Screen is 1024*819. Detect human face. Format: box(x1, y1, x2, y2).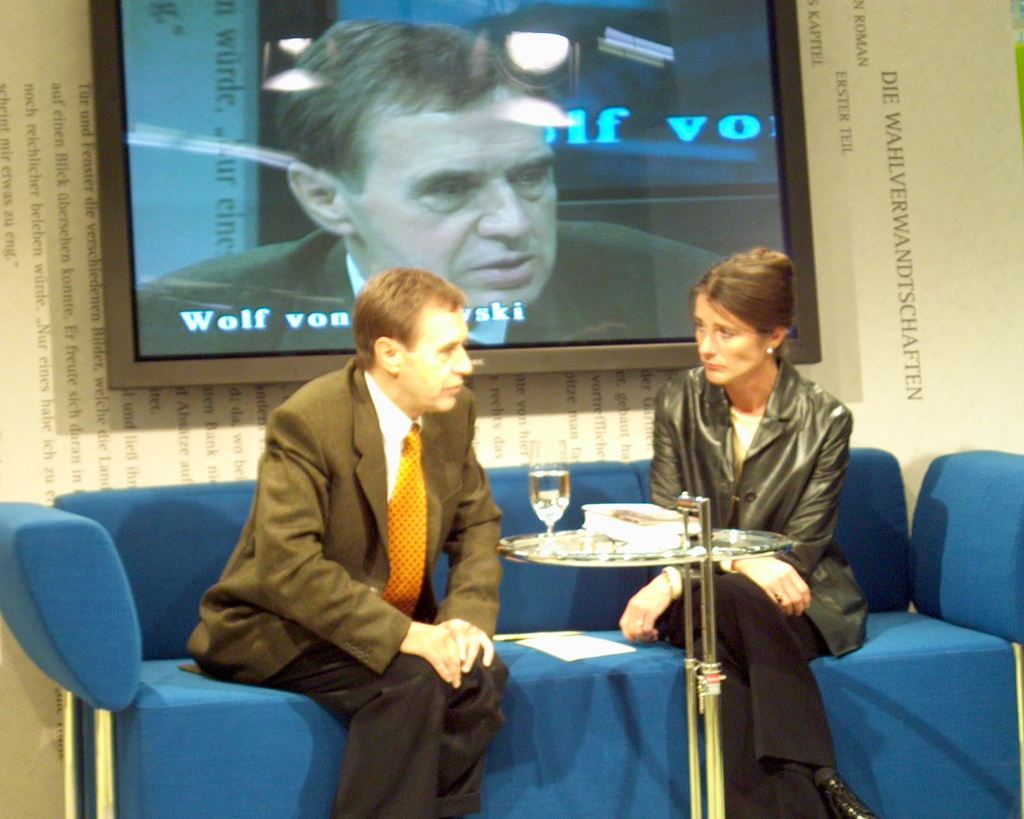
box(356, 95, 558, 314).
